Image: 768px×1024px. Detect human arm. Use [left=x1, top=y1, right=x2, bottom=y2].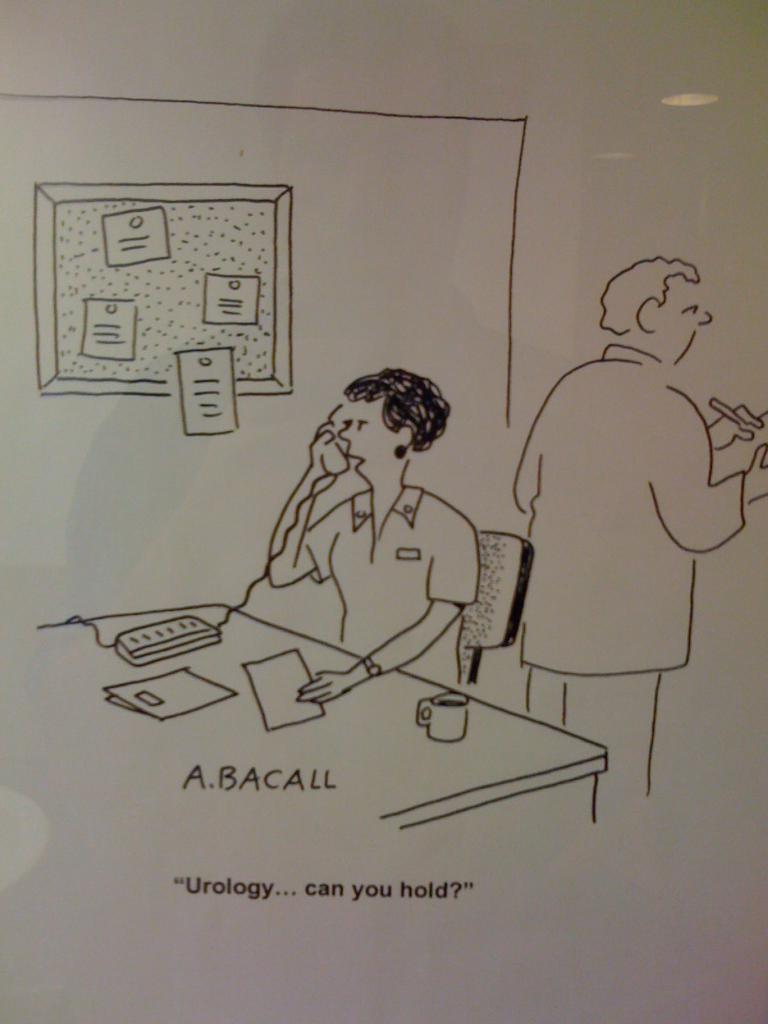
[left=636, top=382, right=767, bottom=555].
